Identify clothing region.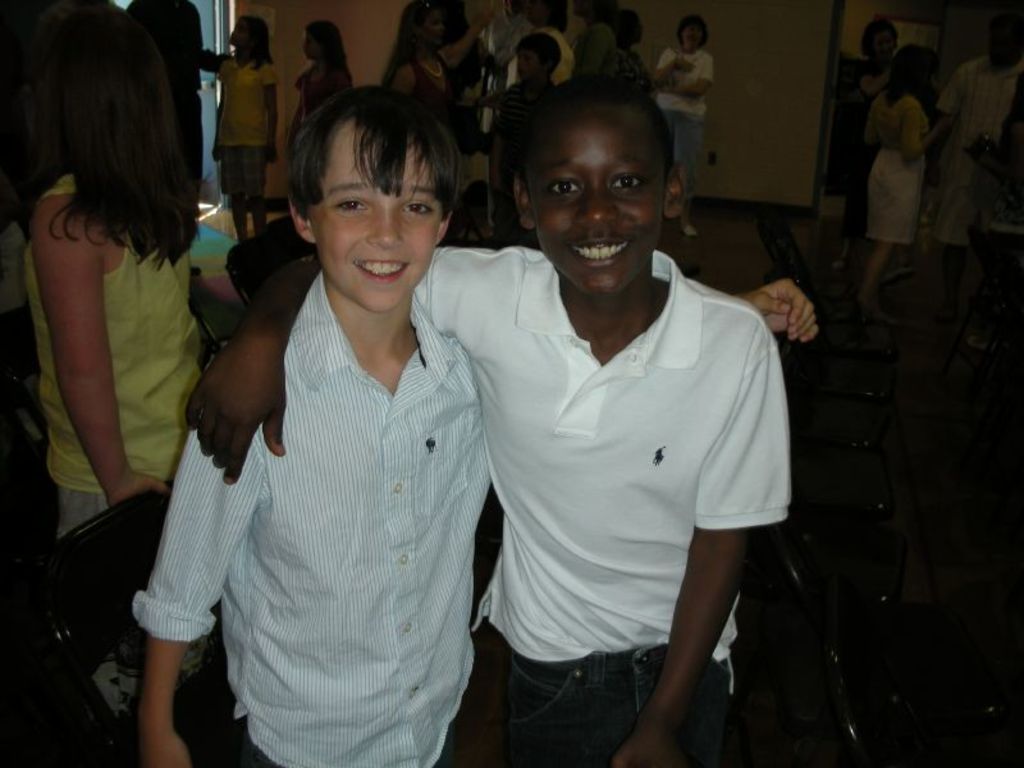
Region: [x1=861, y1=81, x2=931, y2=244].
